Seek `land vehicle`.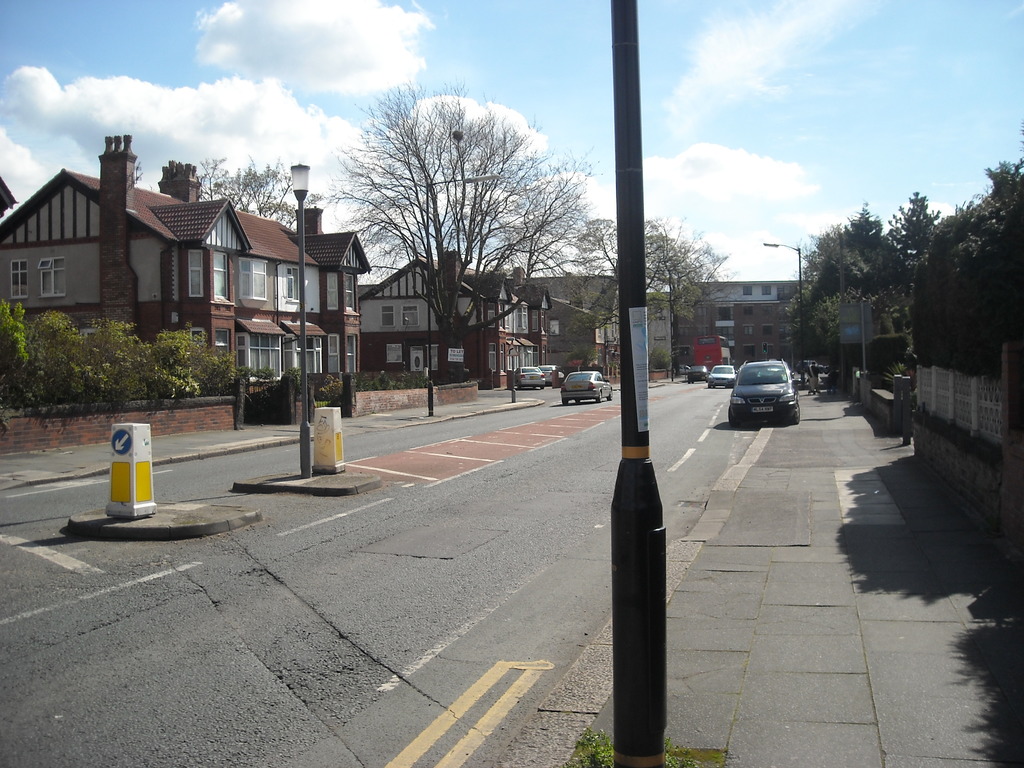
[left=513, top=364, right=545, bottom=386].
